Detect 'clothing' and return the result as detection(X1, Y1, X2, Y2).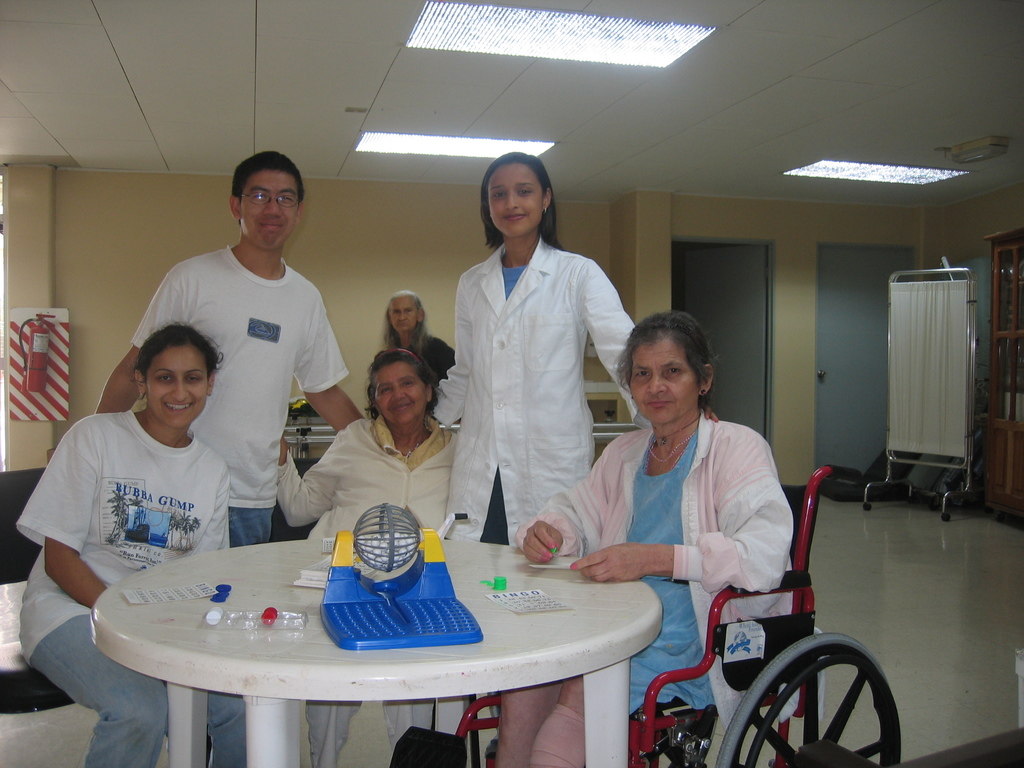
detection(19, 410, 246, 767).
